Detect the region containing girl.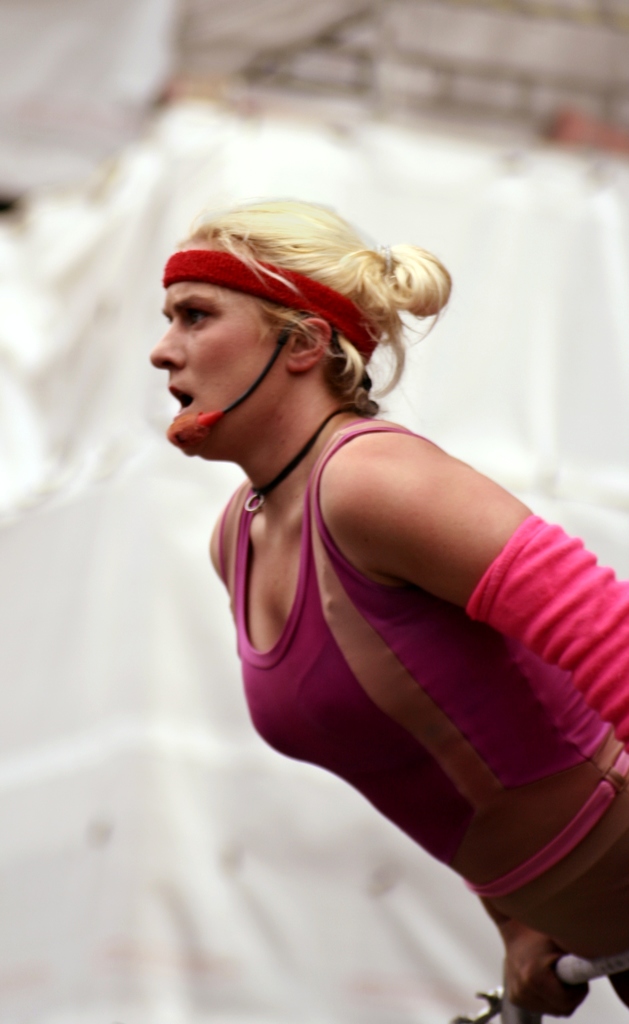
bbox=[143, 190, 628, 1023].
